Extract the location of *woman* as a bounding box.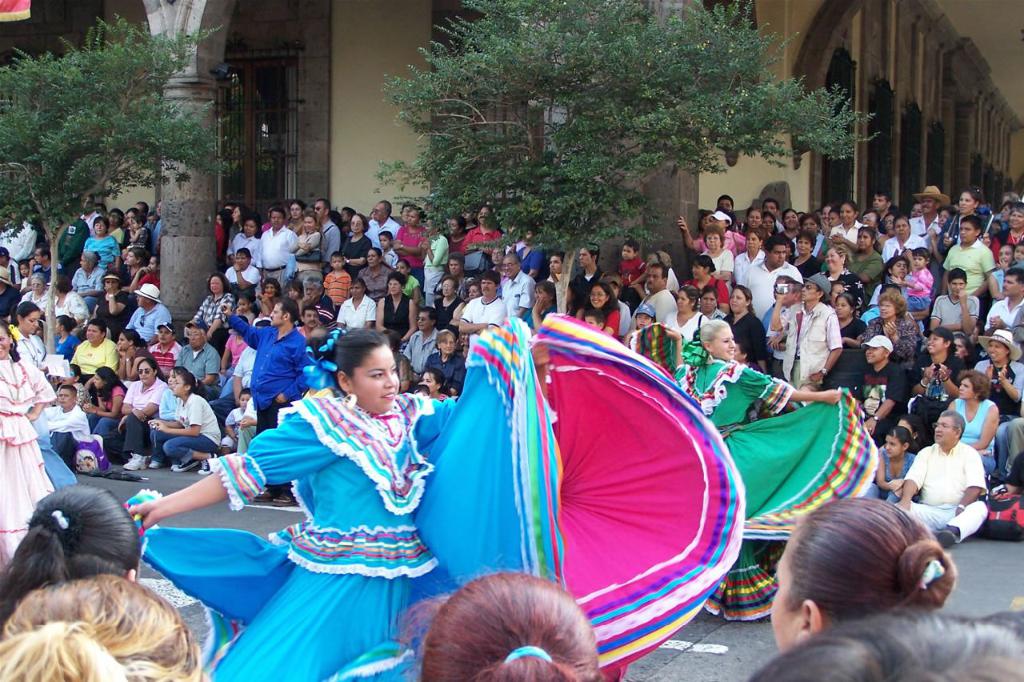
x1=378 y1=564 x2=614 y2=681.
